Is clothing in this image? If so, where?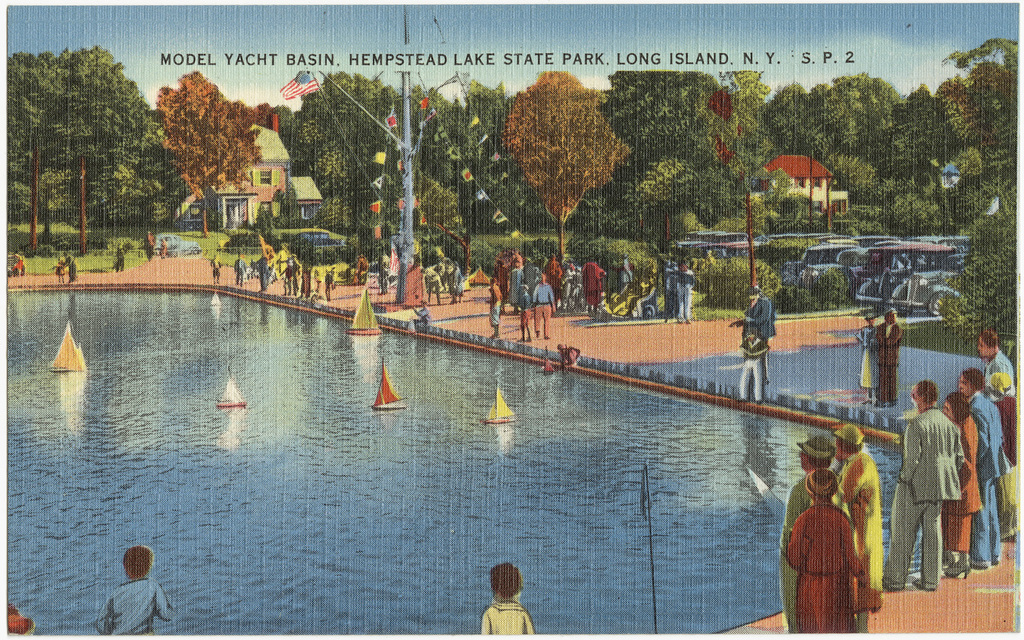
Yes, at bbox(666, 272, 700, 315).
